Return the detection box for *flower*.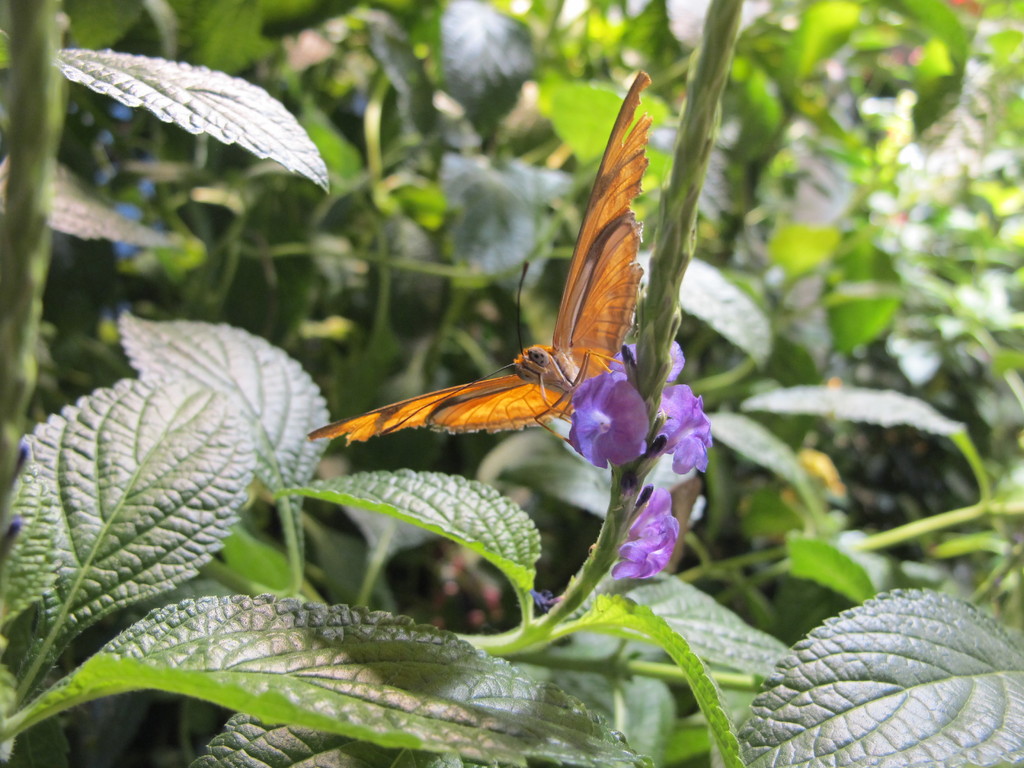
[577,362,658,481].
